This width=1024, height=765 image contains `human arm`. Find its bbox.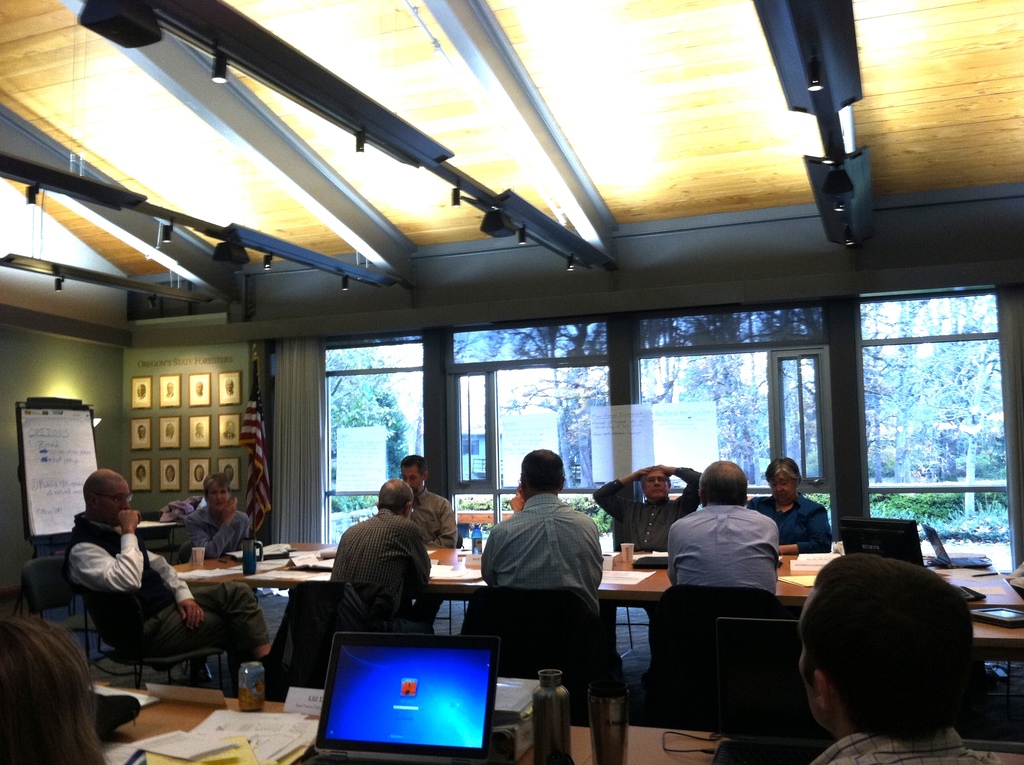
region(777, 500, 833, 555).
